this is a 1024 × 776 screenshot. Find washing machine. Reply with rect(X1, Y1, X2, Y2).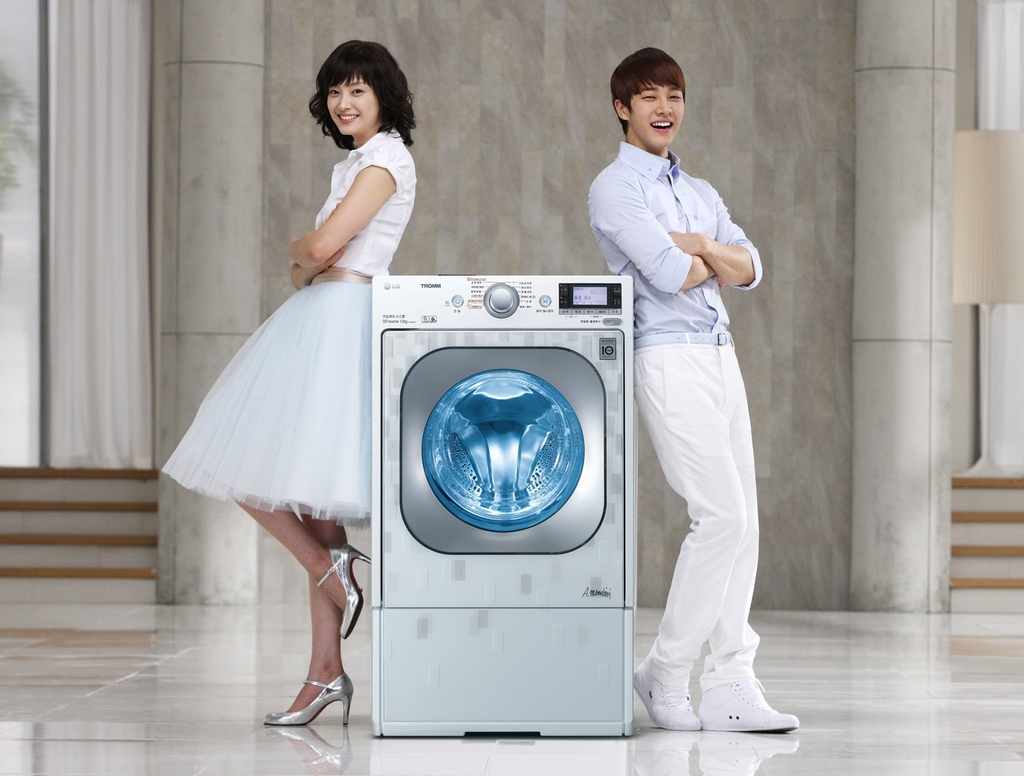
rect(374, 273, 633, 738).
